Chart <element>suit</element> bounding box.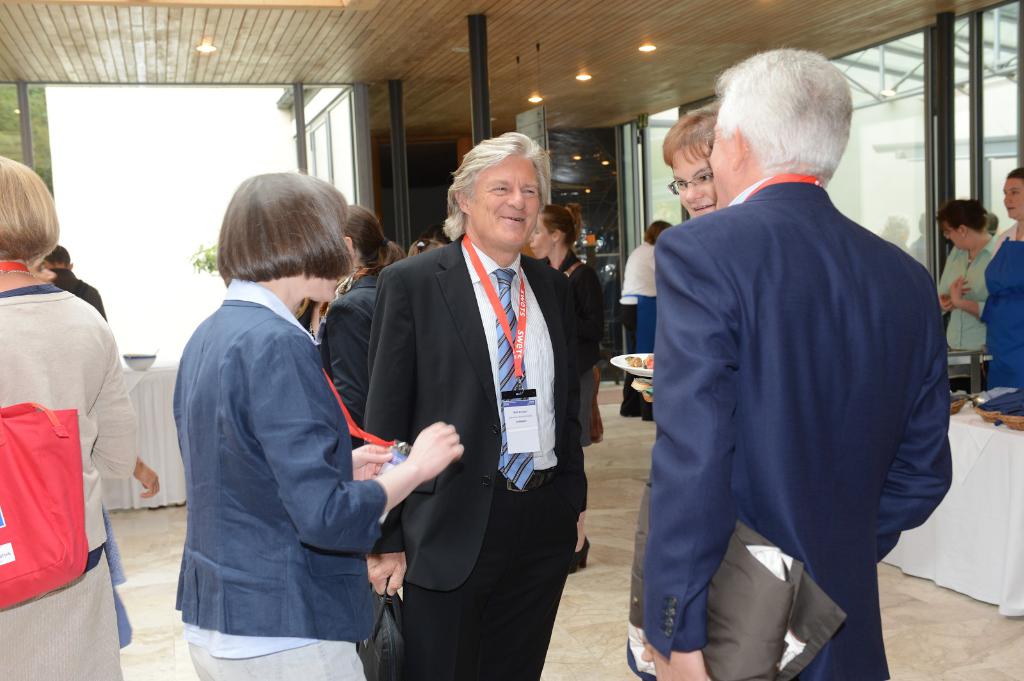
Charted: 168, 275, 389, 648.
